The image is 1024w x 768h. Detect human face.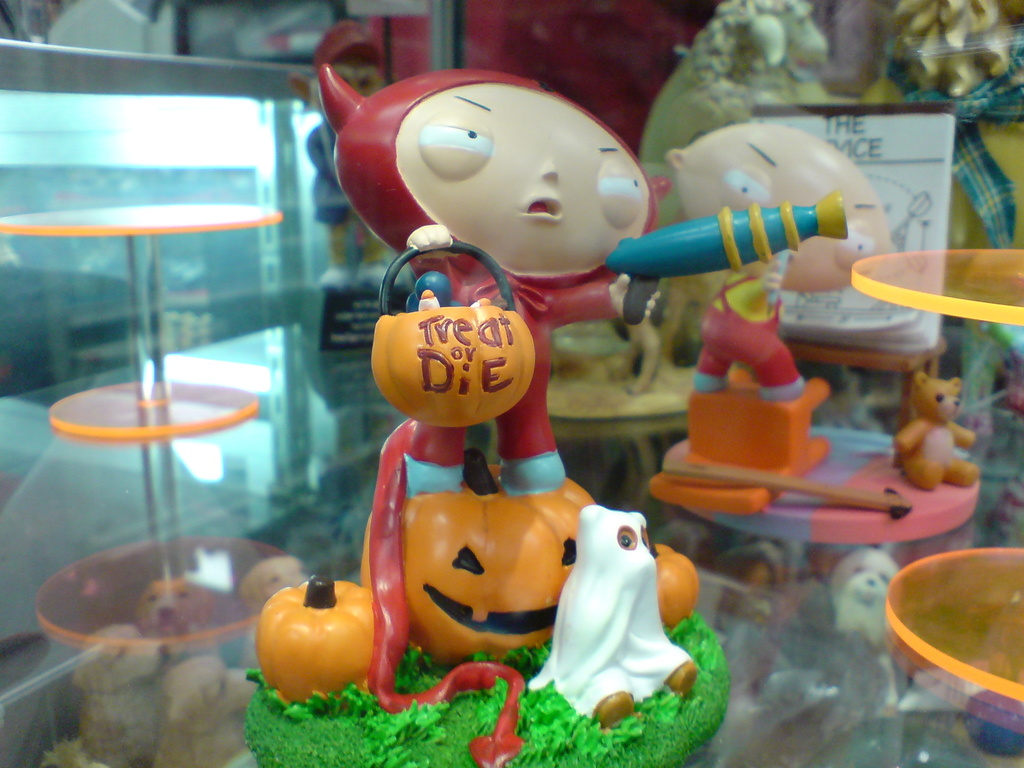
Detection: box=[393, 83, 648, 278].
